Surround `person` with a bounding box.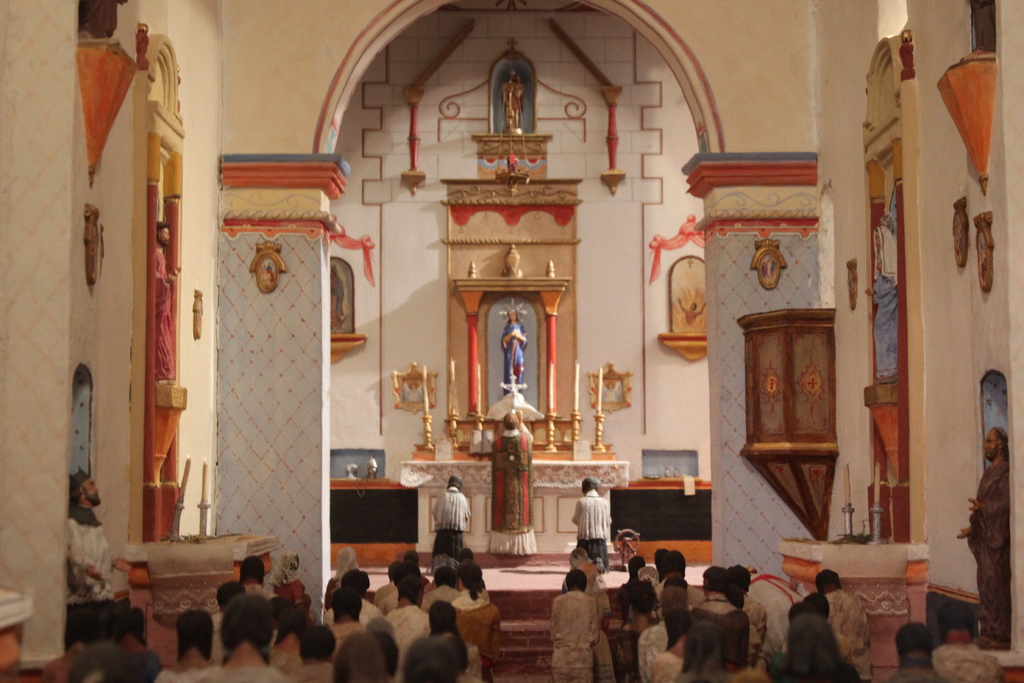
bbox=(500, 308, 529, 393).
